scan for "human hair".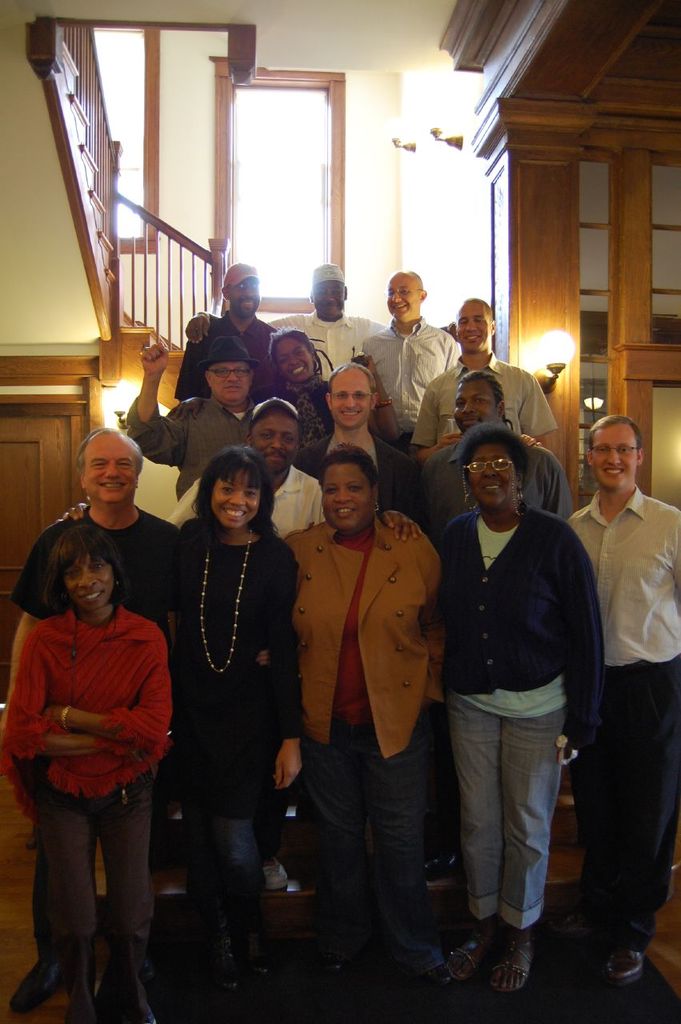
Scan result: Rect(455, 420, 523, 474).
